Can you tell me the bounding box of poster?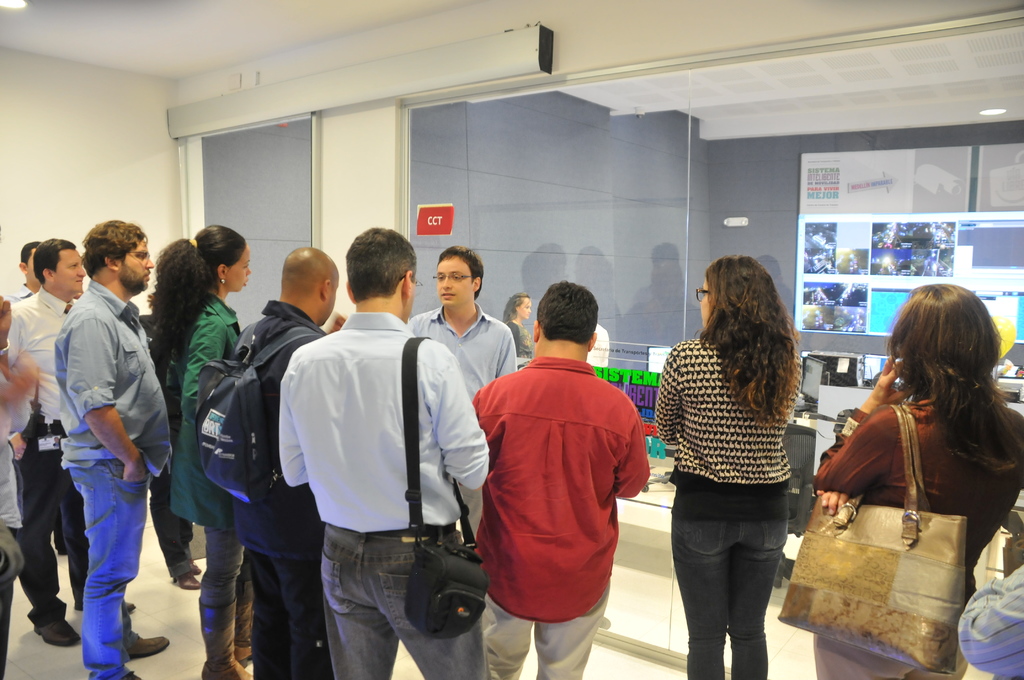
[left=979, top=142, right=1023, bottom=213].
